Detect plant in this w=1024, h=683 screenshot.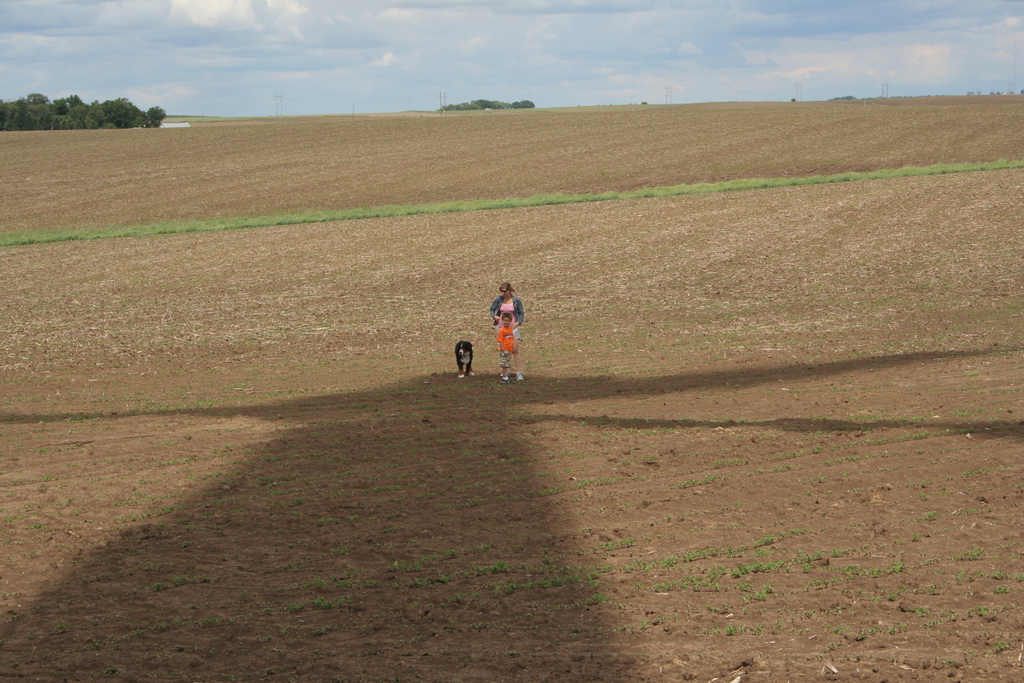
Detection: region(75, 509, 80, 516).
